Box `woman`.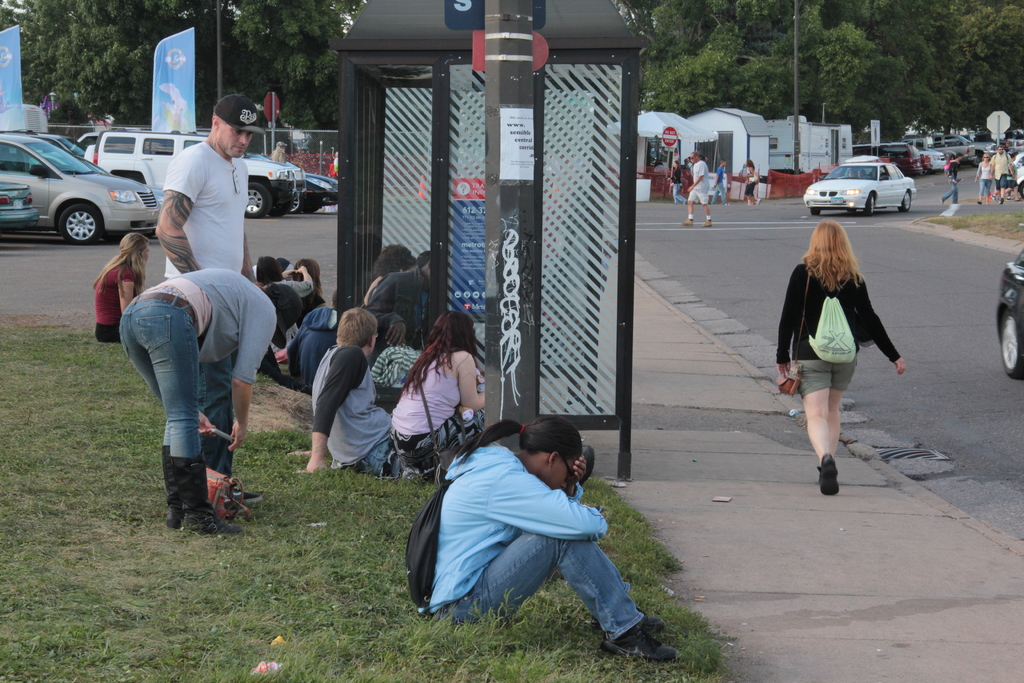
{"left": 784, "top": 207, "right": 900, "bottom": 504}.
